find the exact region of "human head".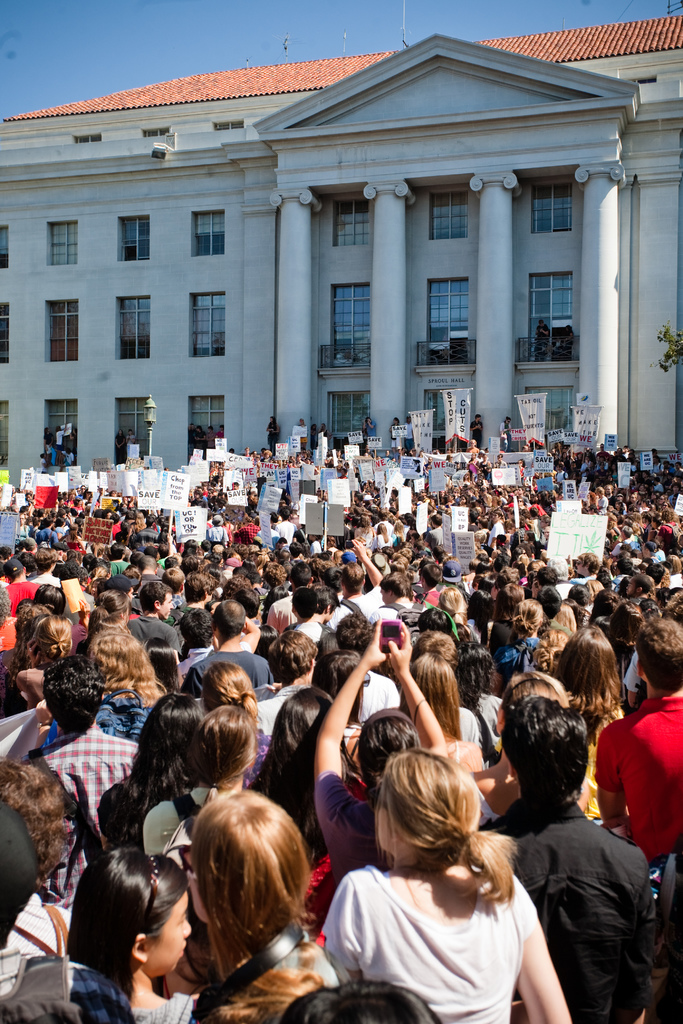
Exact region: Rect(666, 591, 682, 620).
